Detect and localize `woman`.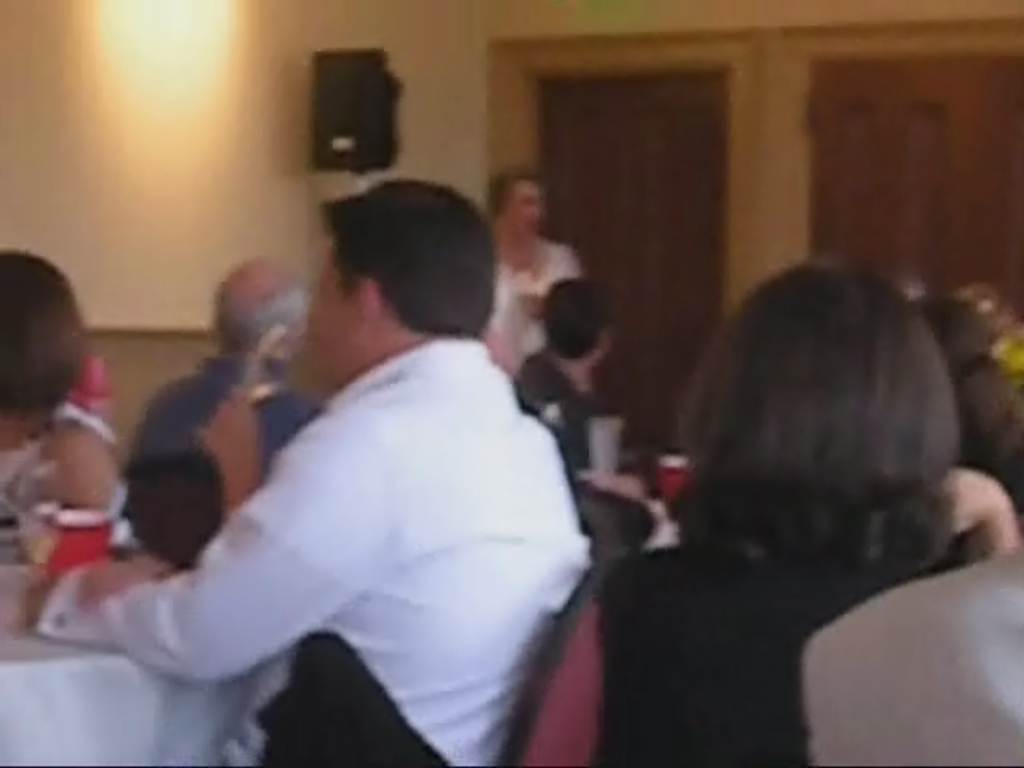
Localized at <region>597, 227, 1013, 752</region>.
